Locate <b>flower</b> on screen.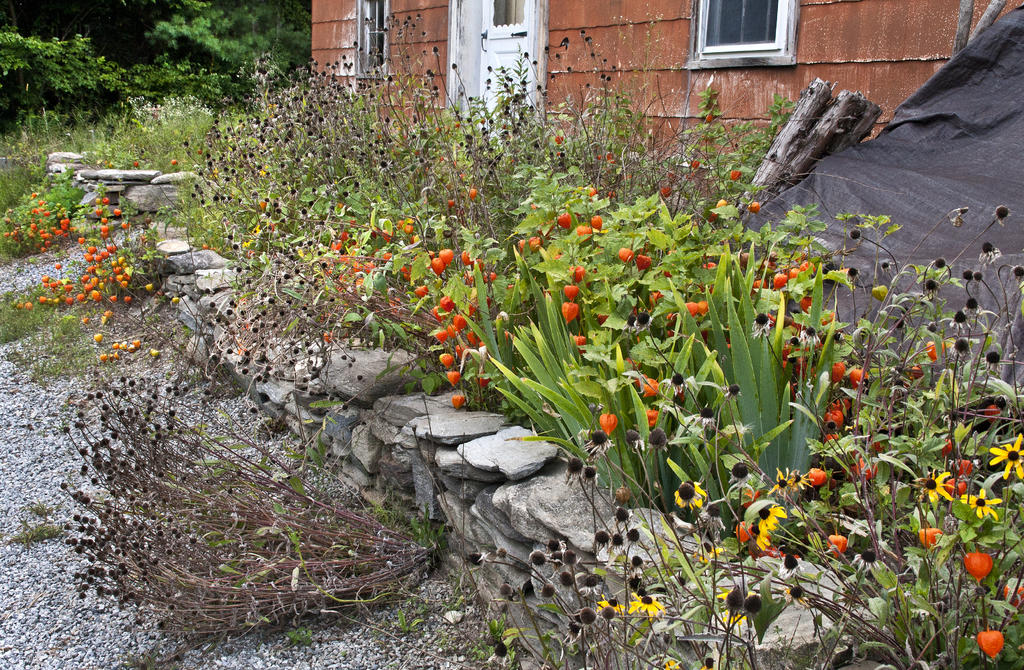
On screen at {"left": 454, "top": 343, "right": 467, "bottom": 361}.
